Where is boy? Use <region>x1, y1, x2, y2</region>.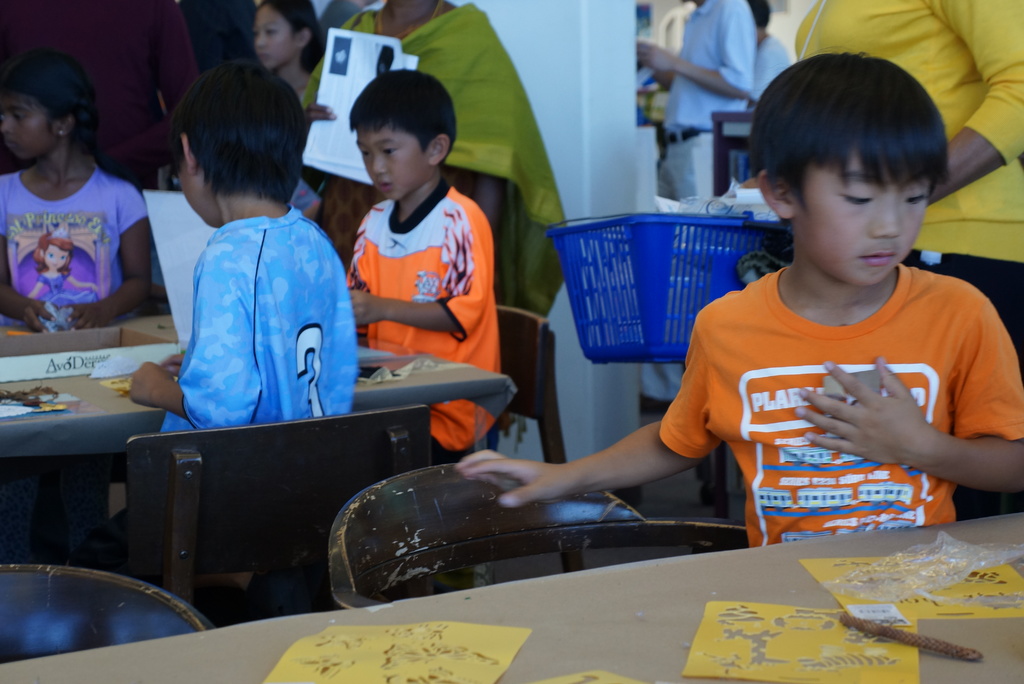
<region>449, 54, 1023, 551</region>.
